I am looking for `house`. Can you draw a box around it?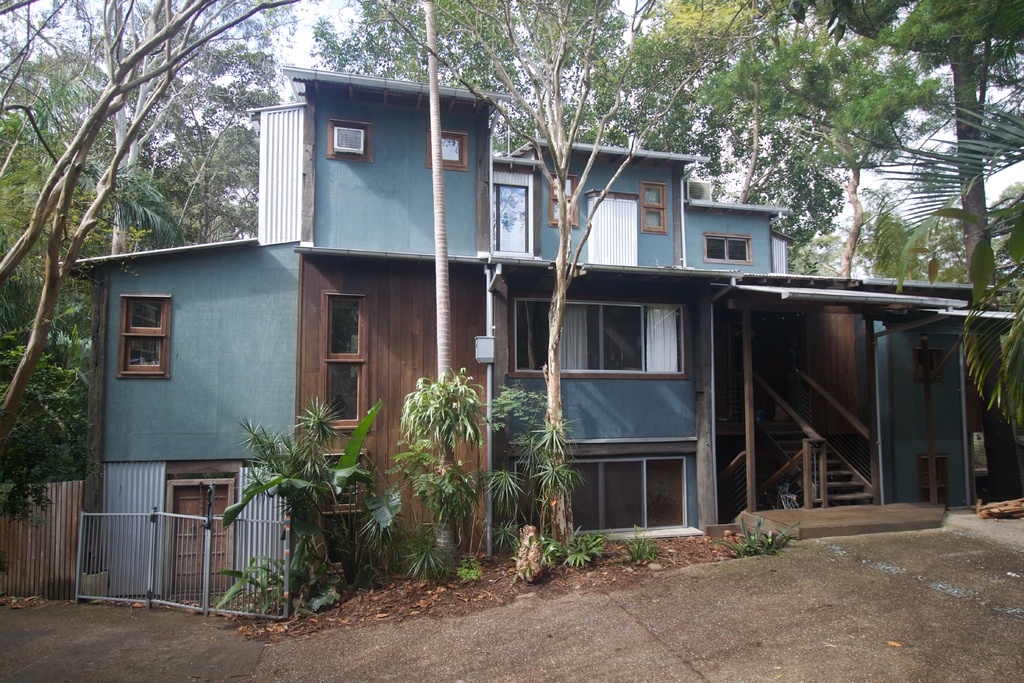
Sure, the bounding box is BBox(61, 63, 1014, 596).
